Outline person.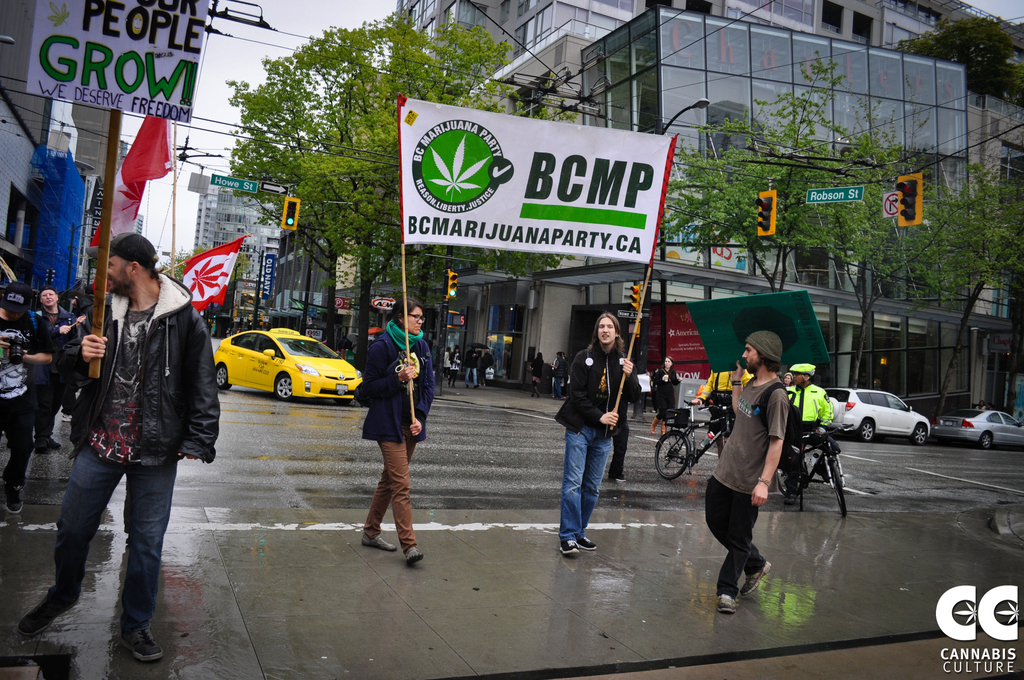
Outline: (442, 347, 452, 378).
